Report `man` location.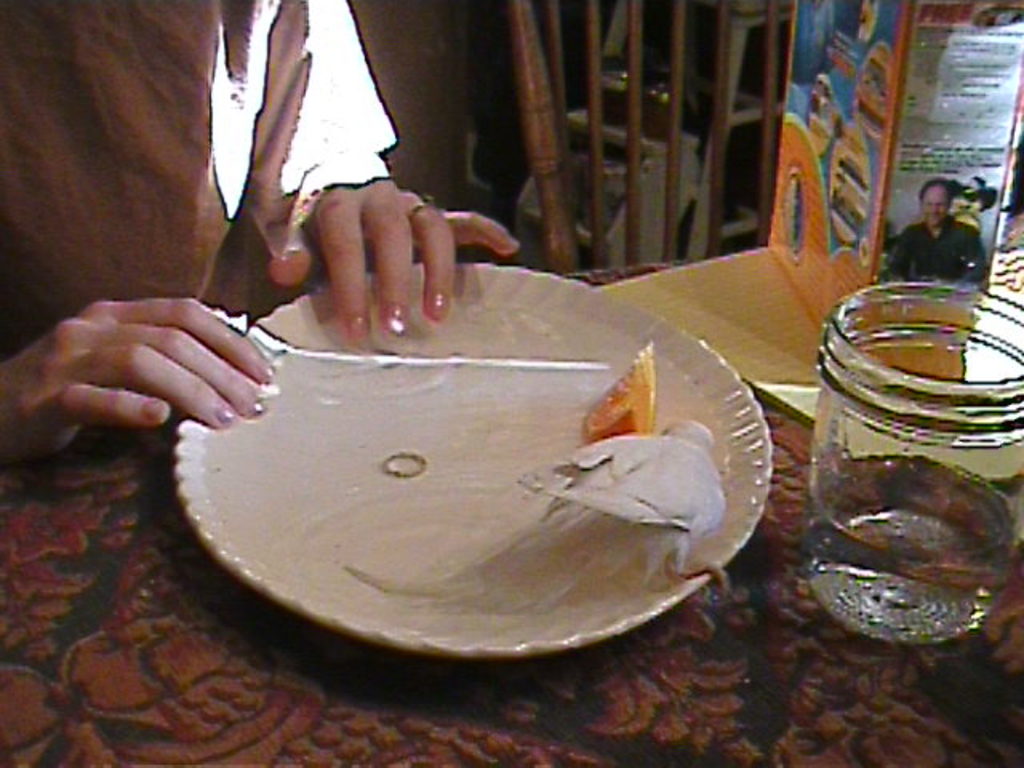
Report: {"left": 896, "top": 178, "right": 997, "bottom": 275}.
